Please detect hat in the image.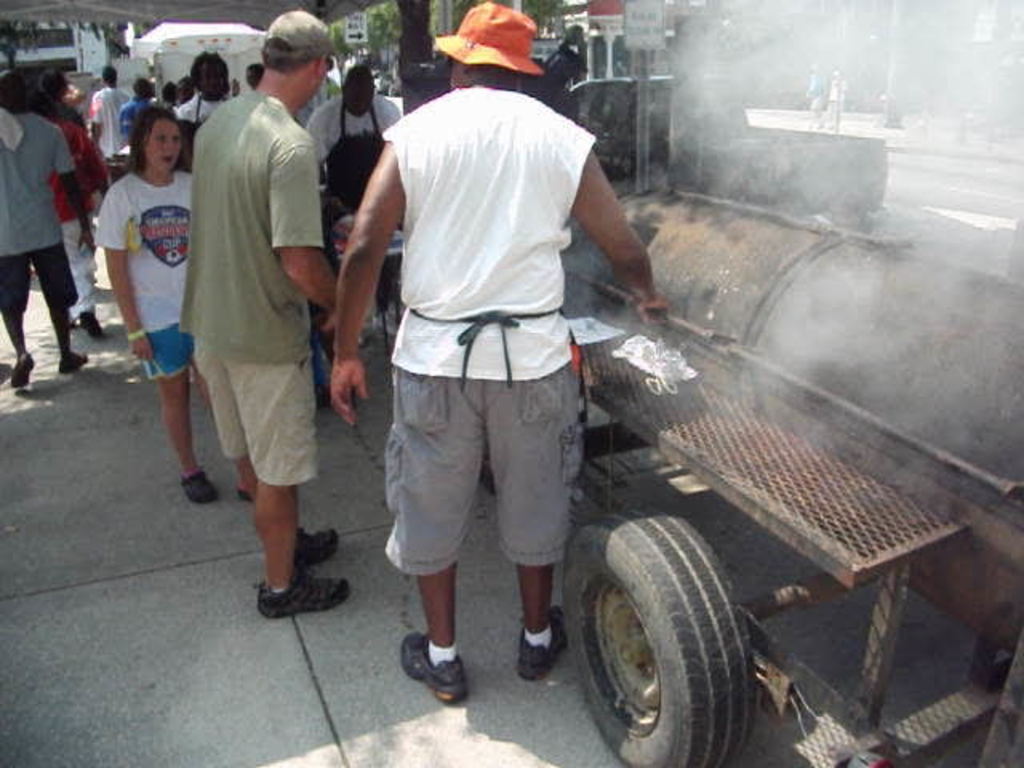
(434, 0, 549, 74).
